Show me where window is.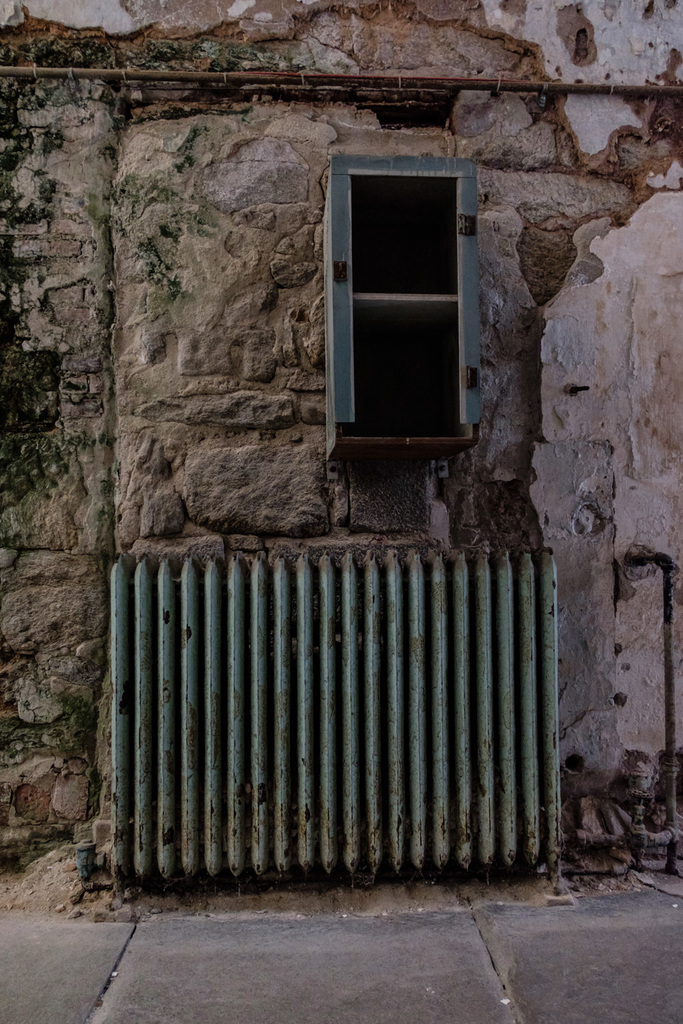
window is at region(322, 144, 483, 455).
